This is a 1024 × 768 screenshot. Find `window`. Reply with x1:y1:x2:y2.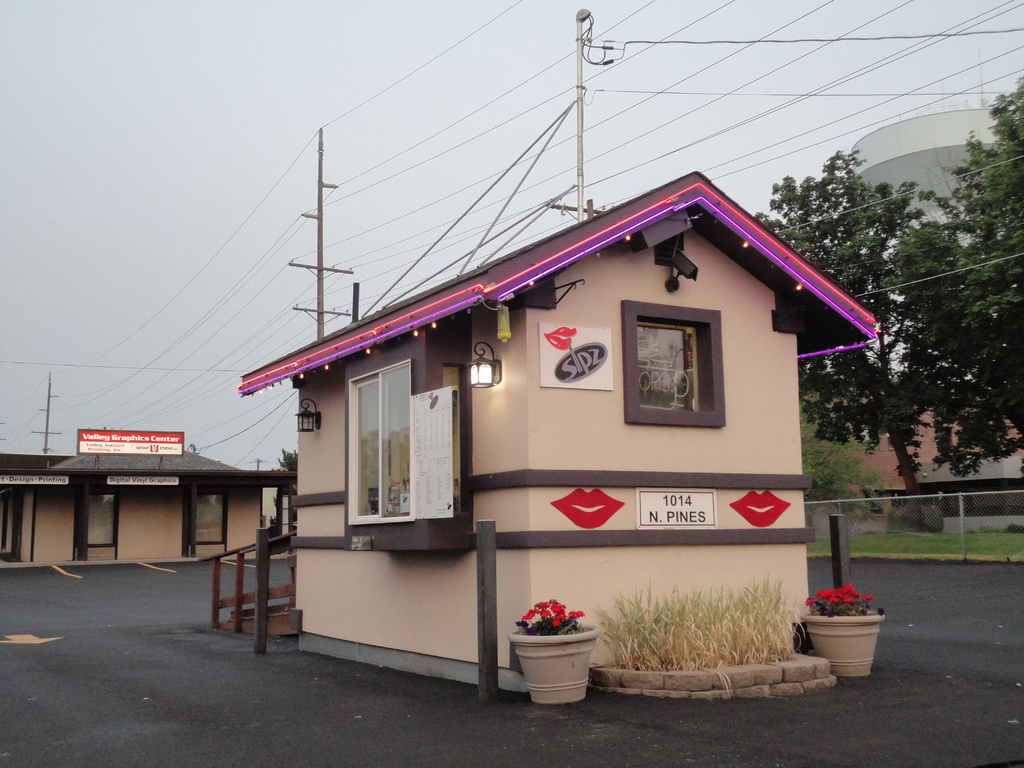
623:299:726:426.
